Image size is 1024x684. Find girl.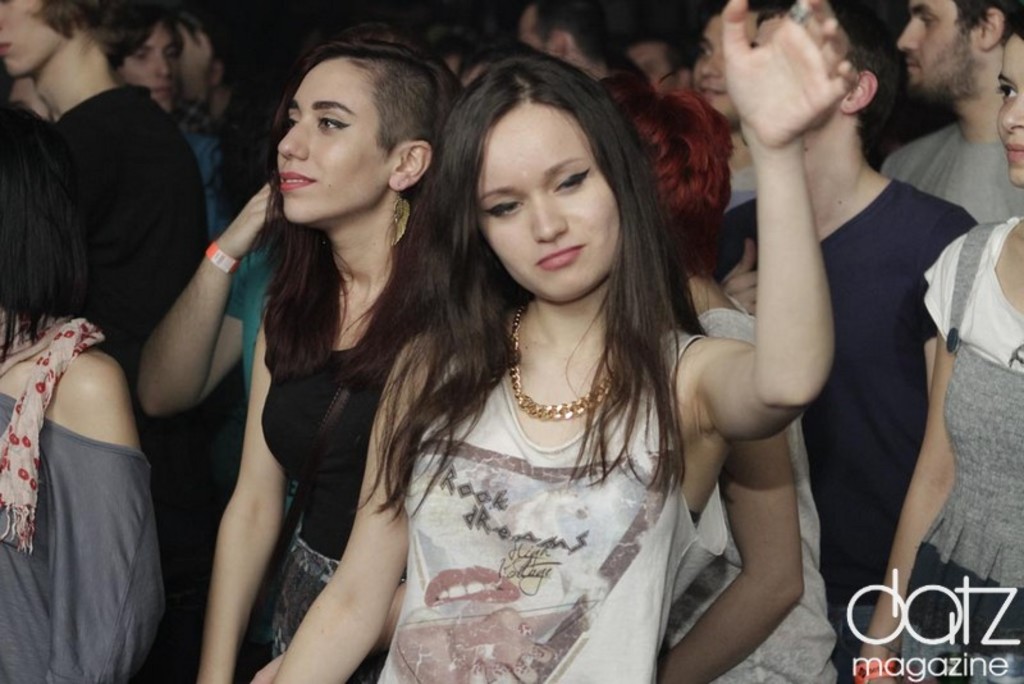
855, 18, 1023, 683.
